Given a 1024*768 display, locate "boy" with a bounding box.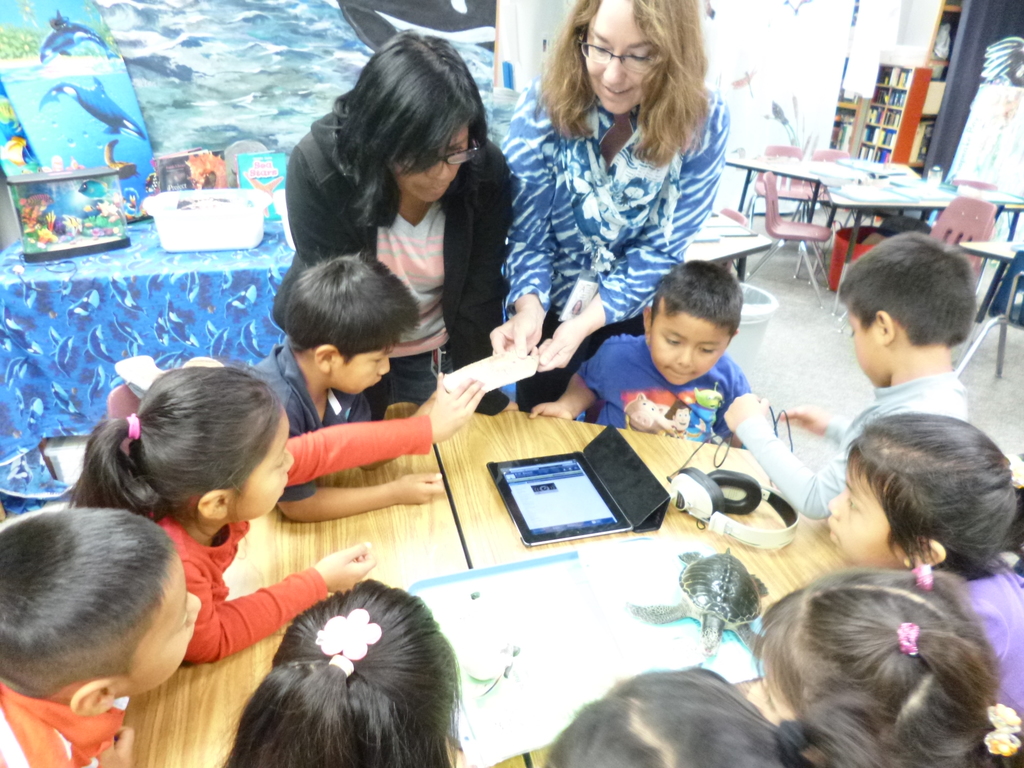
Located: detection(246, 254, 443, 524).
